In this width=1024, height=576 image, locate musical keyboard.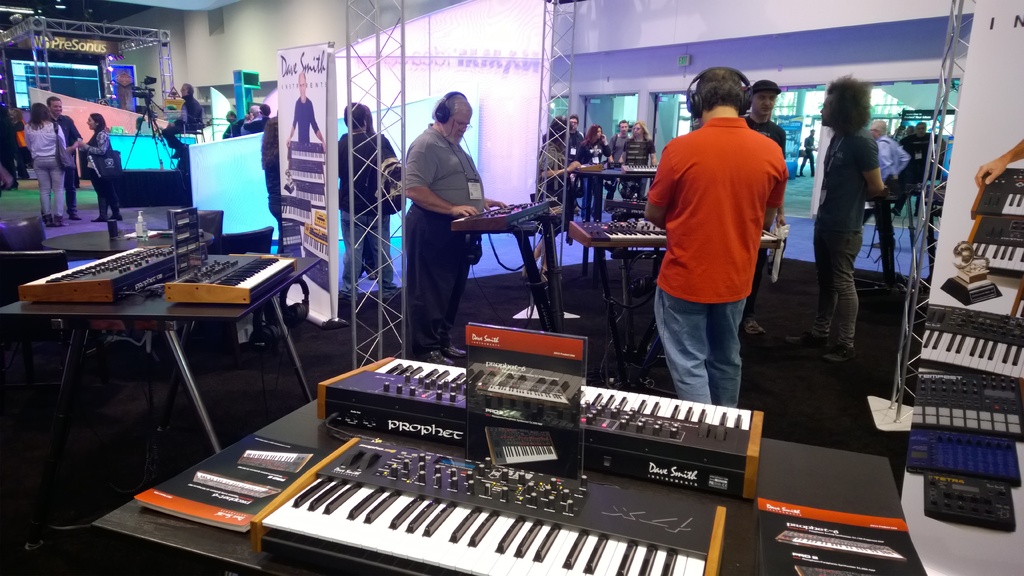
Bounding box: region(163, 255, 292, 306).
